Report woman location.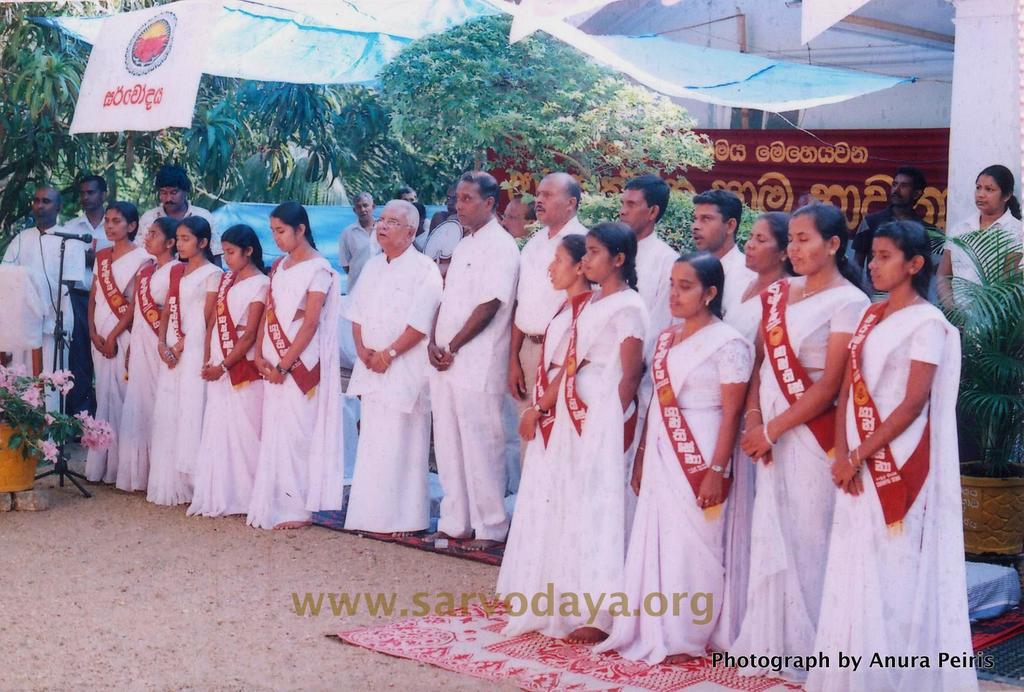
Report: (left=933, top=158, right=1023, bottom=363).
